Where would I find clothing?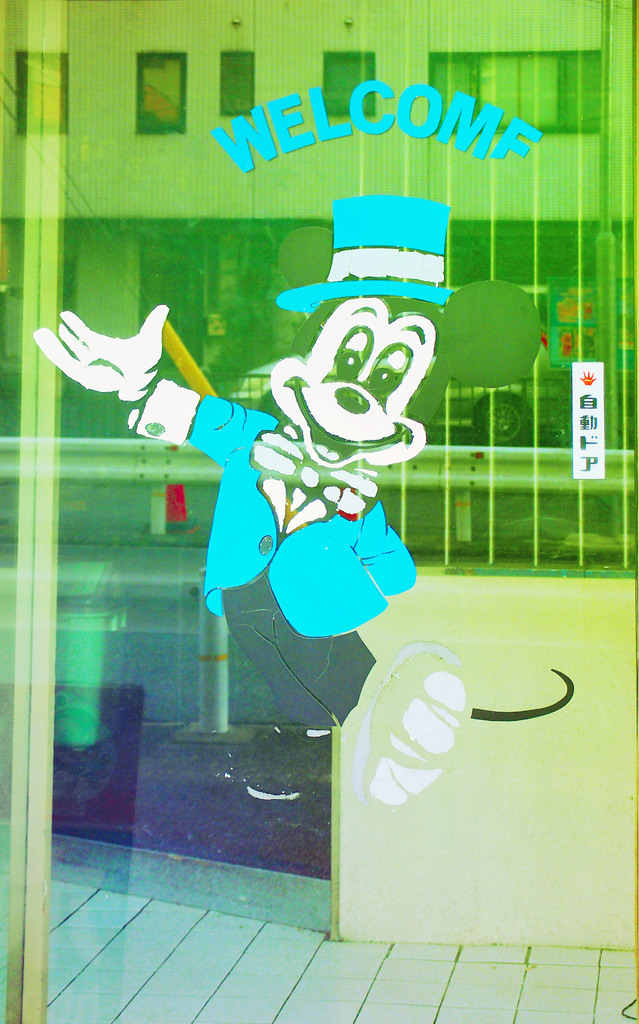
At locate(127, 422, 415, 730).
